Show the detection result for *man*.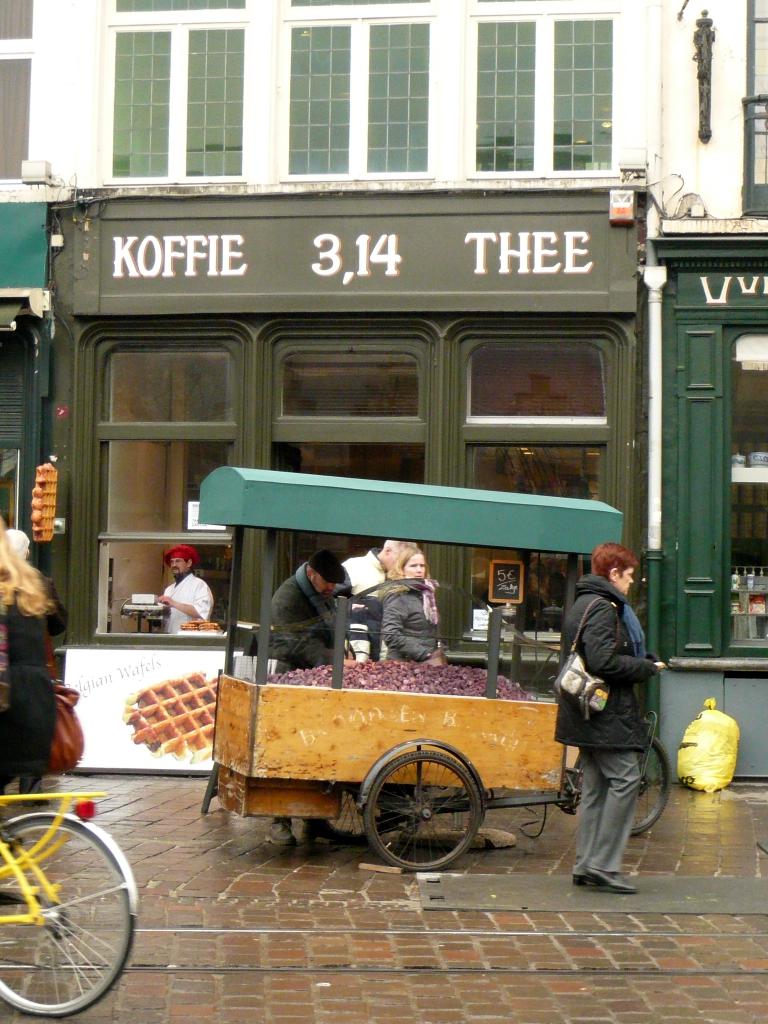
339 533 403 664.
